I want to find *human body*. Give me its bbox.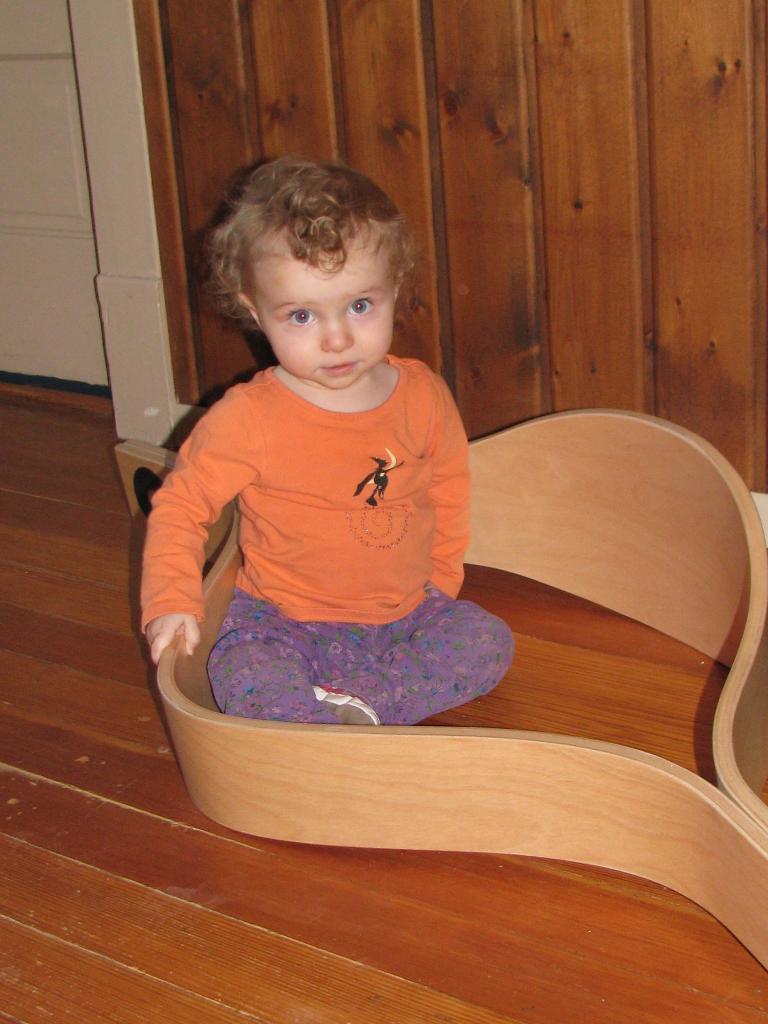
locate(142, 361, 509, 756).
